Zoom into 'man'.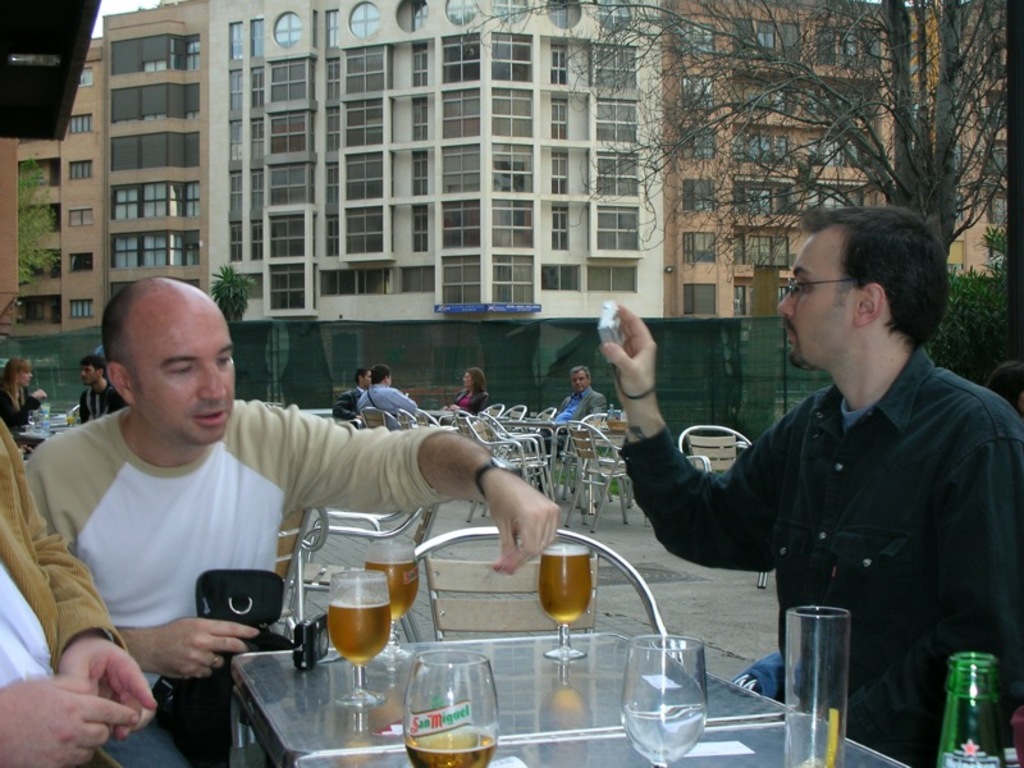
Zoom target: crop(356, 364, 419, 419).
